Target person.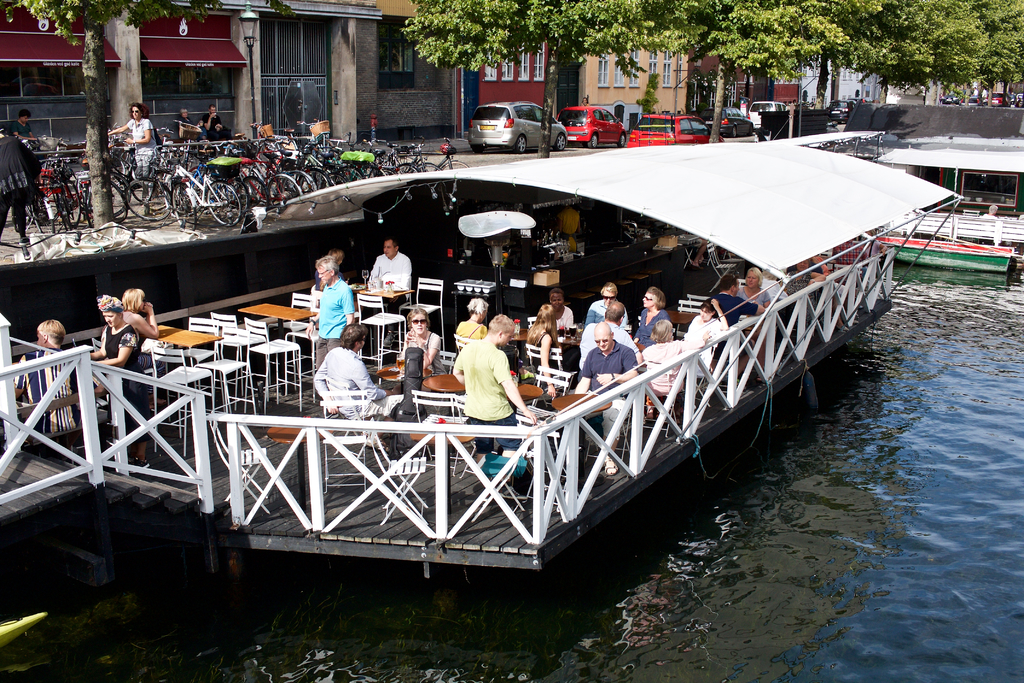
Target region: (115, 293, 153, 345).
